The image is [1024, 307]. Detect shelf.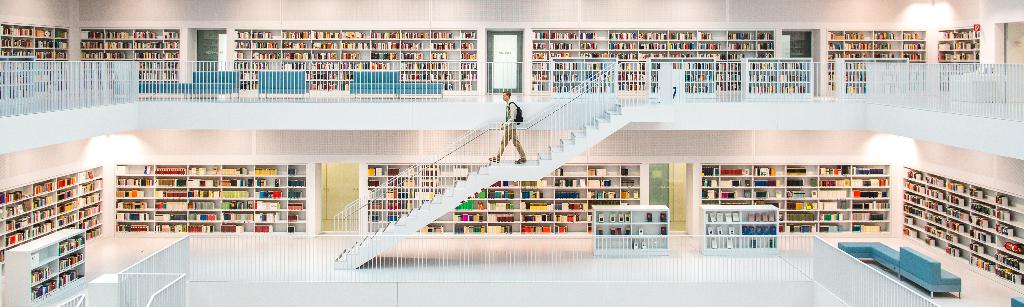
Detection: <bbox>584, 28, 609, 40</bbox>.
